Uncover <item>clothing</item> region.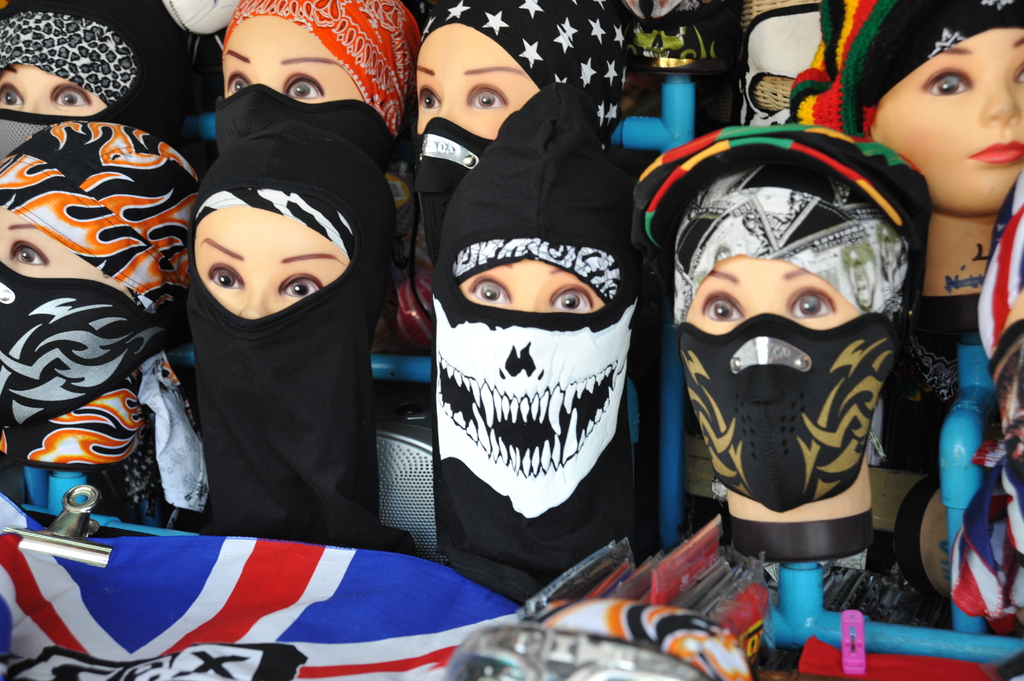
Uncovered: <box>683,319,893,502</box>.
